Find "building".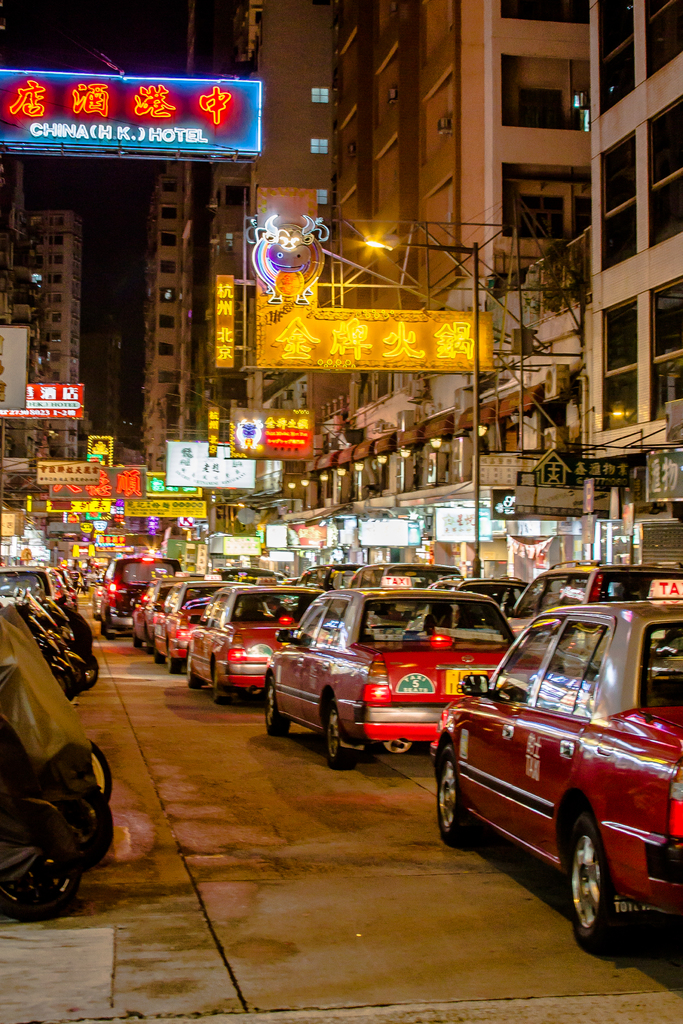
select_region(32, 199, 78, 458).
